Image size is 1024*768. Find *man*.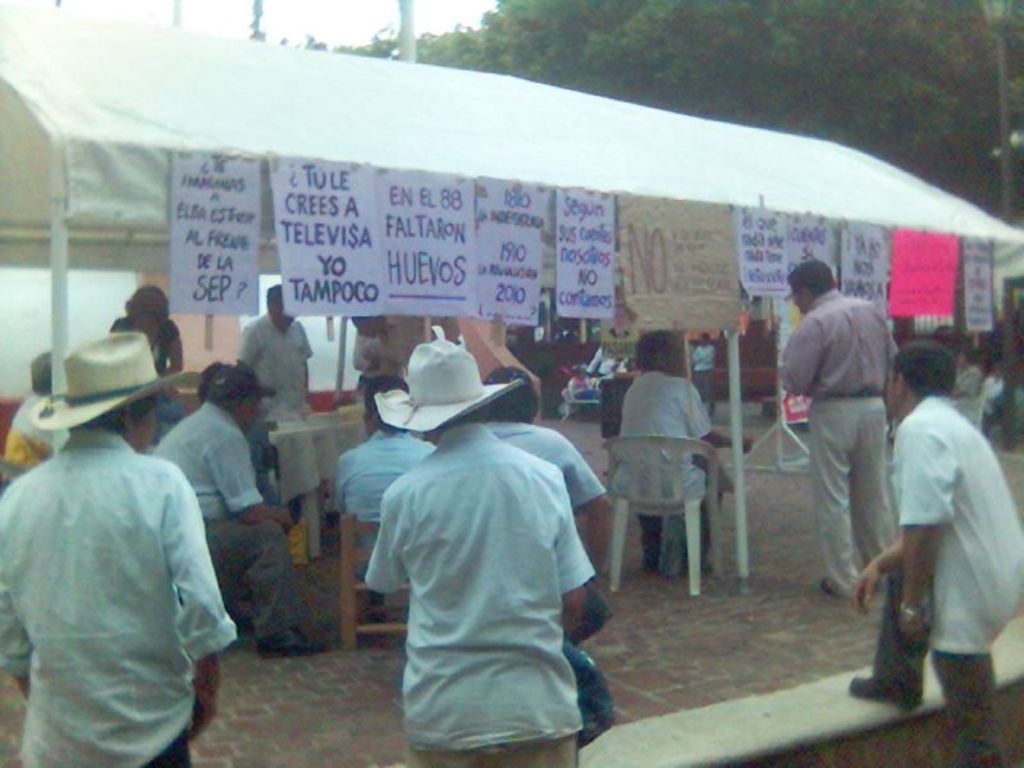
0/329/238/767.
